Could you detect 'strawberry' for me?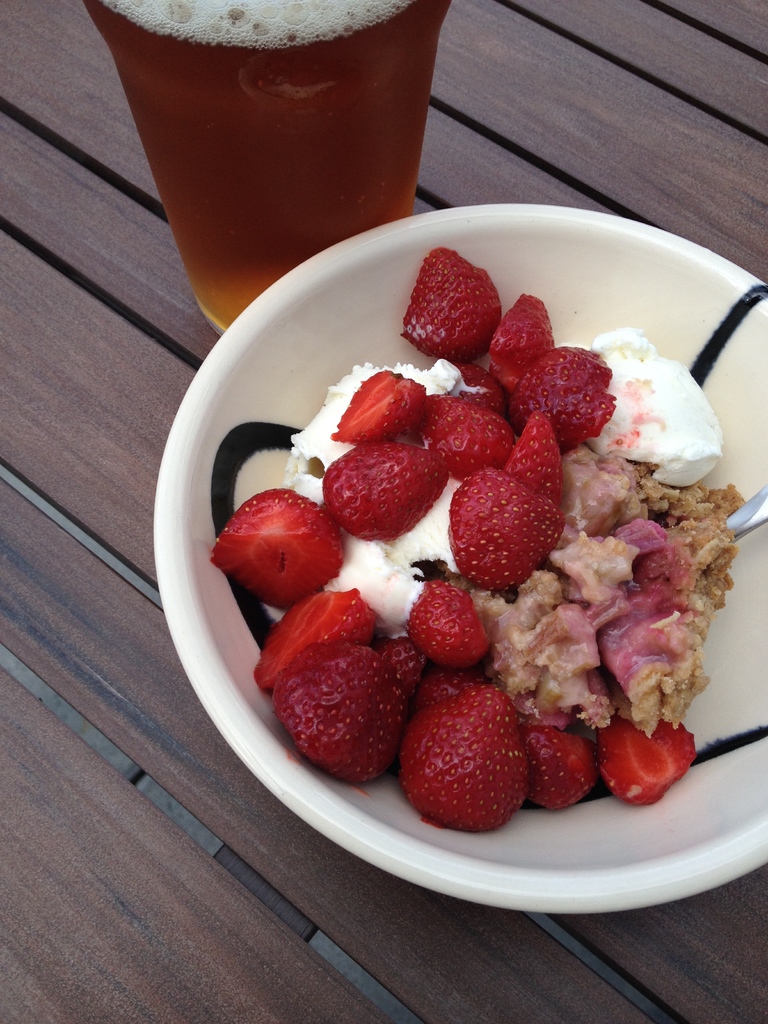
Detection result: locate(408, 256, 519, 357).
